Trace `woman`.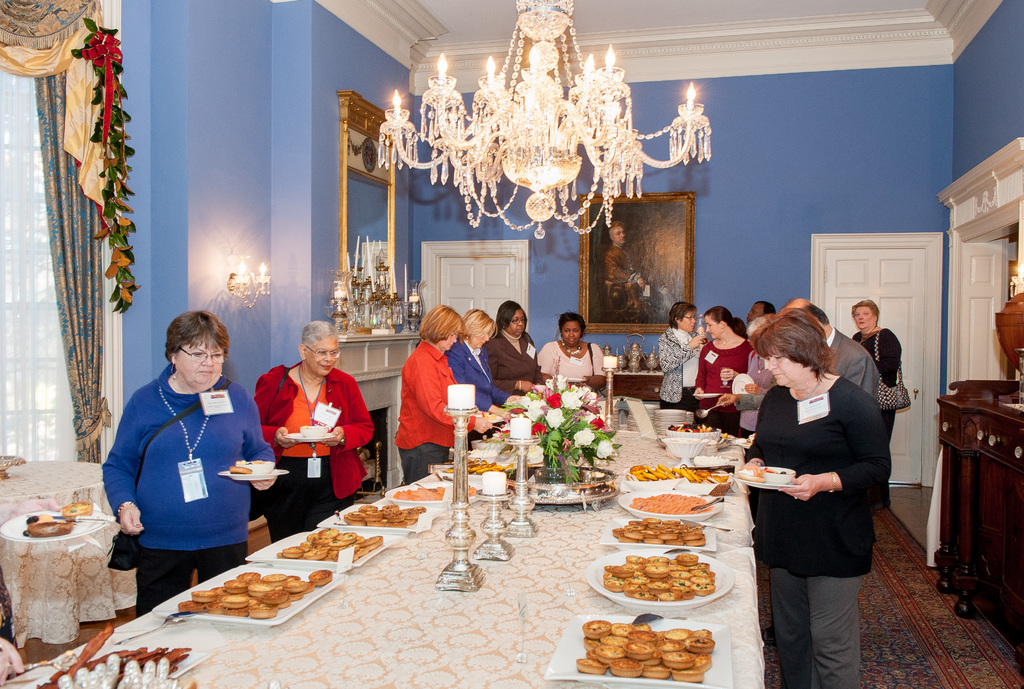
Traced to locate(658, 300, 705, 405).
